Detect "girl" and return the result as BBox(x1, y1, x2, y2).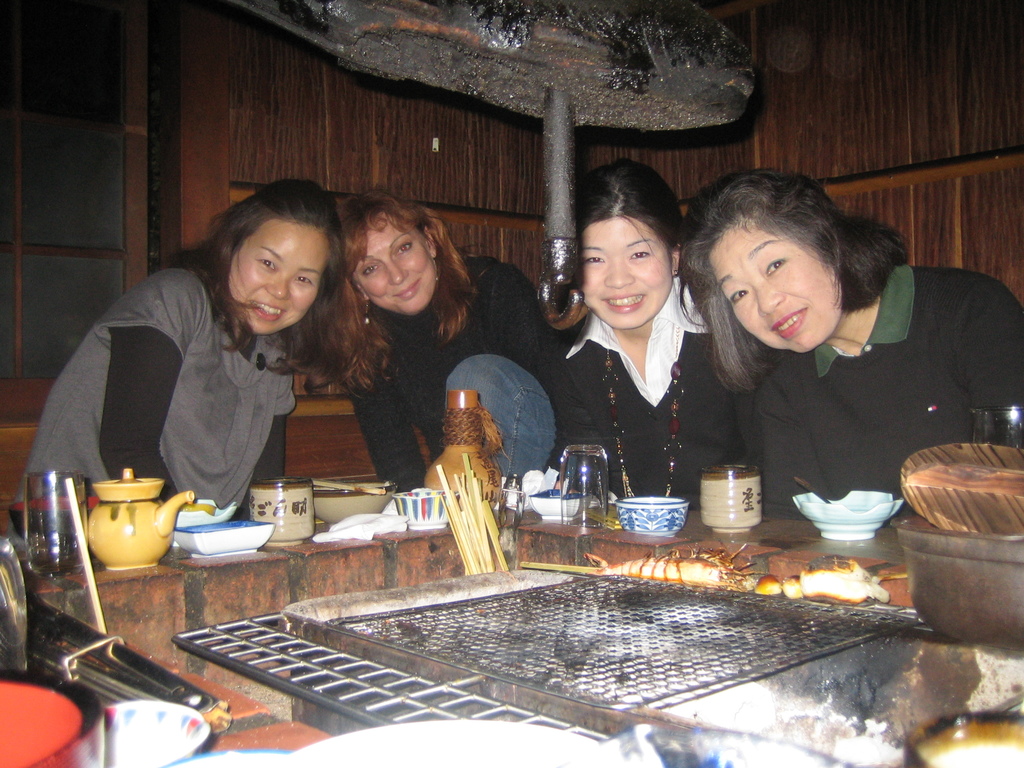
BBox(316, 180, 616, 503).
